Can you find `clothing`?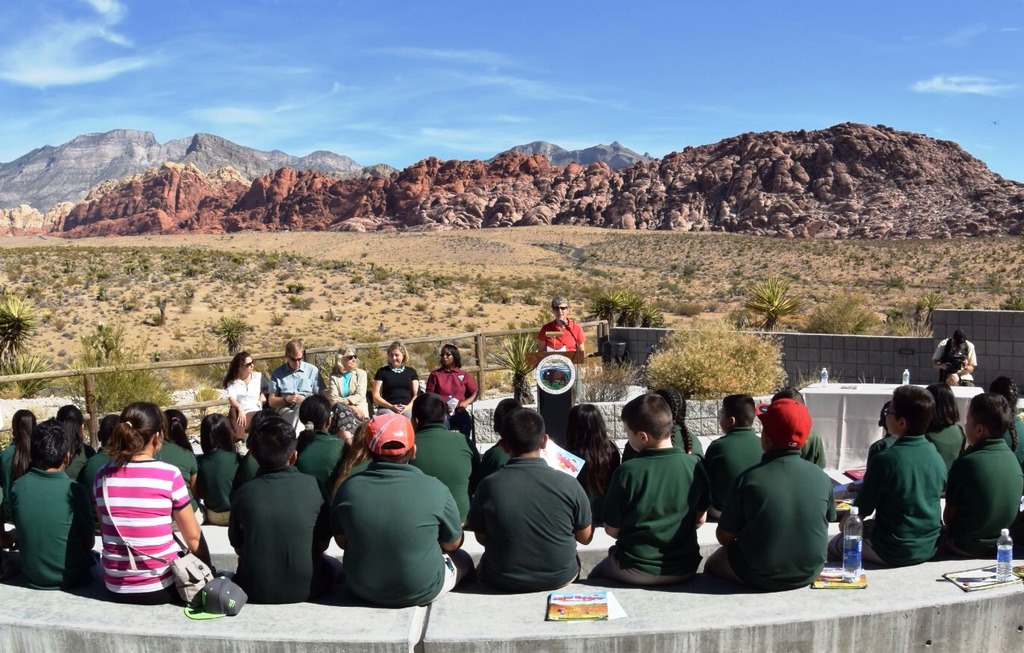
Yes, bounding box: <bbox>535, 310, 583, 398</bbox>.
